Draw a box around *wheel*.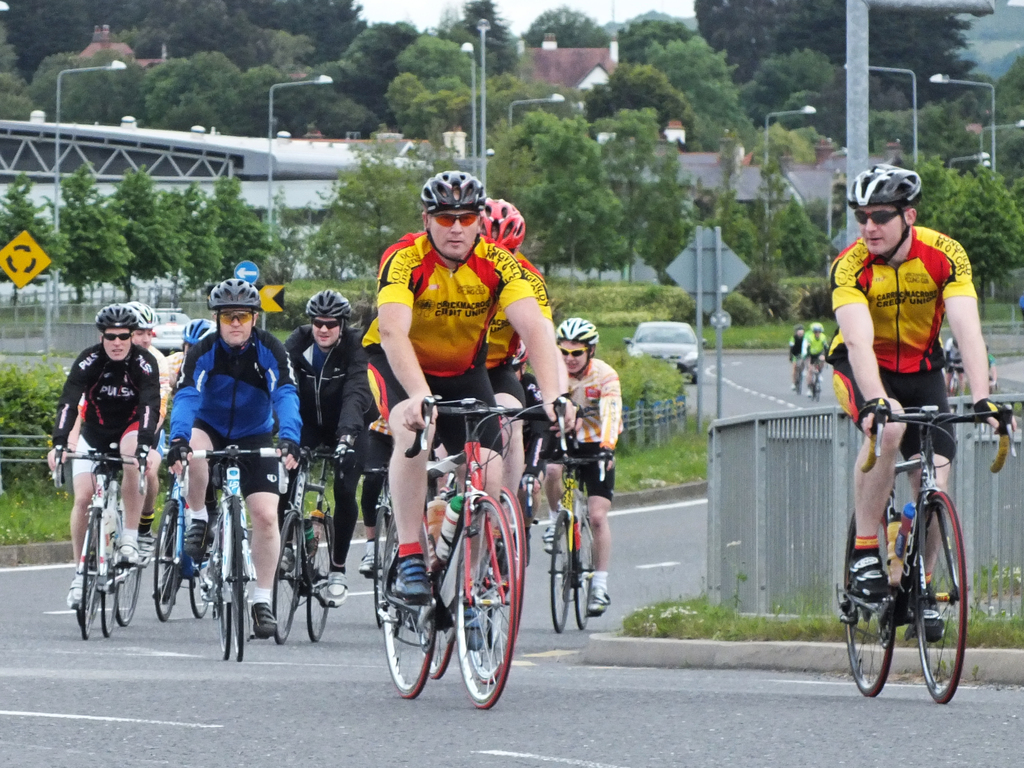
left=910, top=490, right=968, bottom=703.
